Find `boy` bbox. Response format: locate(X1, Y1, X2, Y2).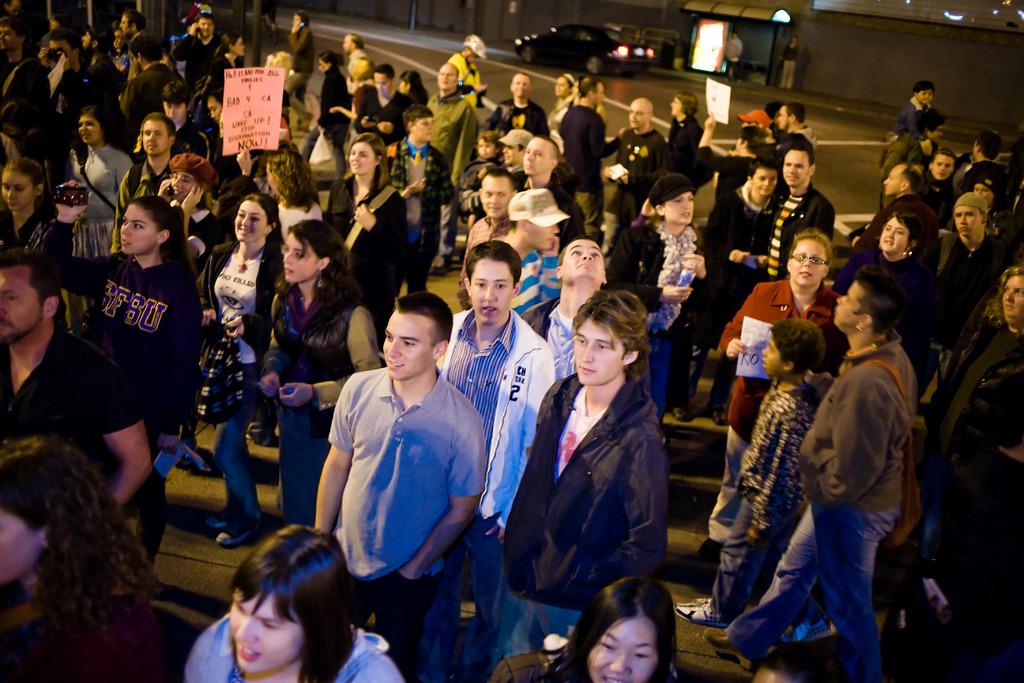
locate(564, 77, 609, 231).
